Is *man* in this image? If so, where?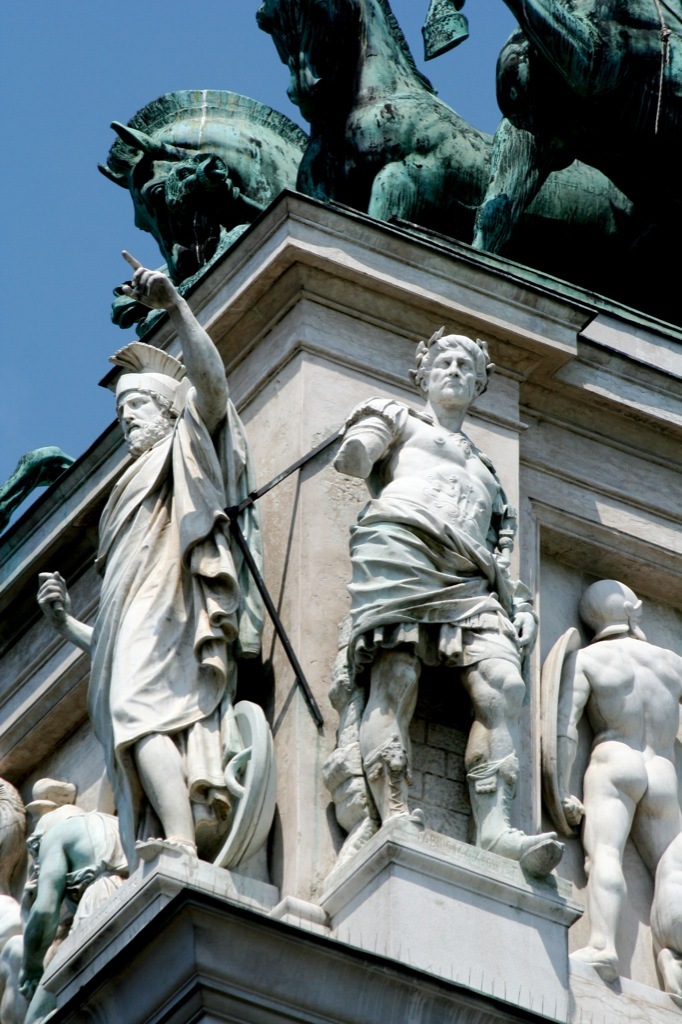
Yes, at box(321, 327, 569, 900).
